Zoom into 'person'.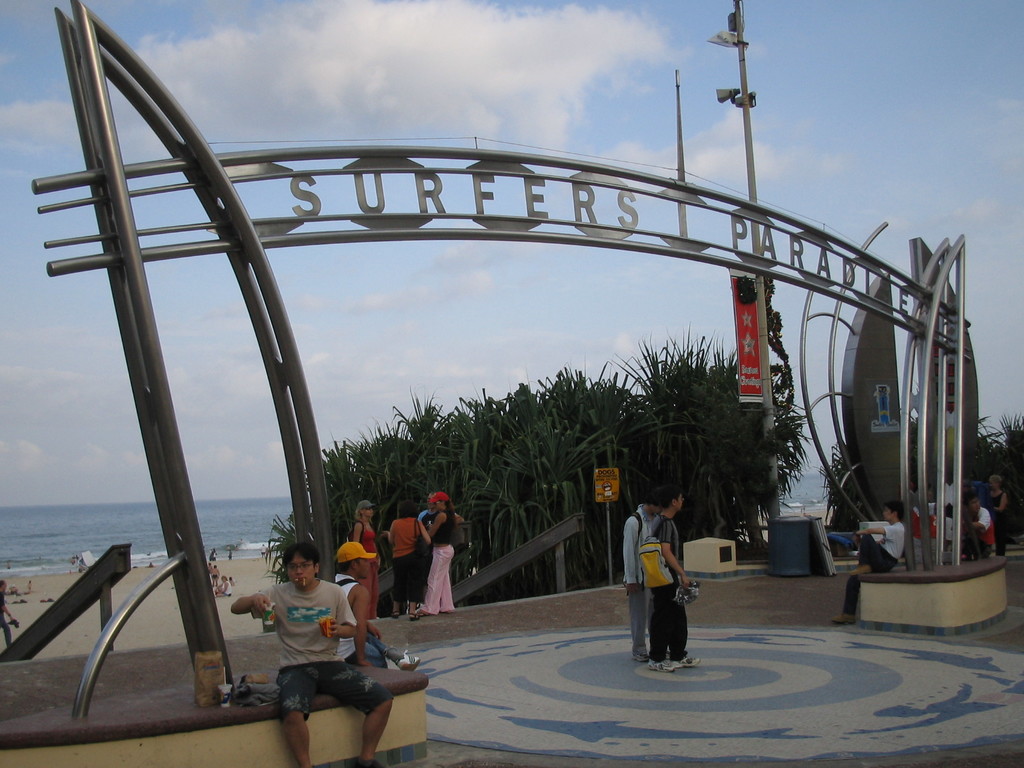
Zoom target: Rect(620, 490, 660, 666).
